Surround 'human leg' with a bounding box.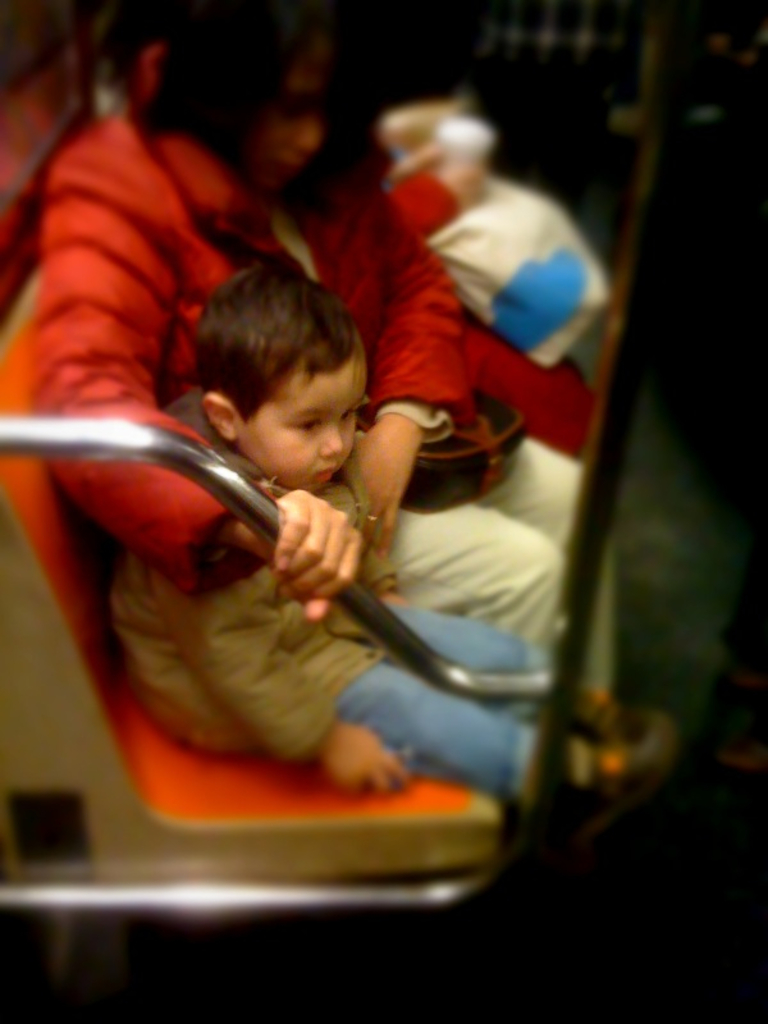
x1=398 y1=598 x2=532 y2=691.
